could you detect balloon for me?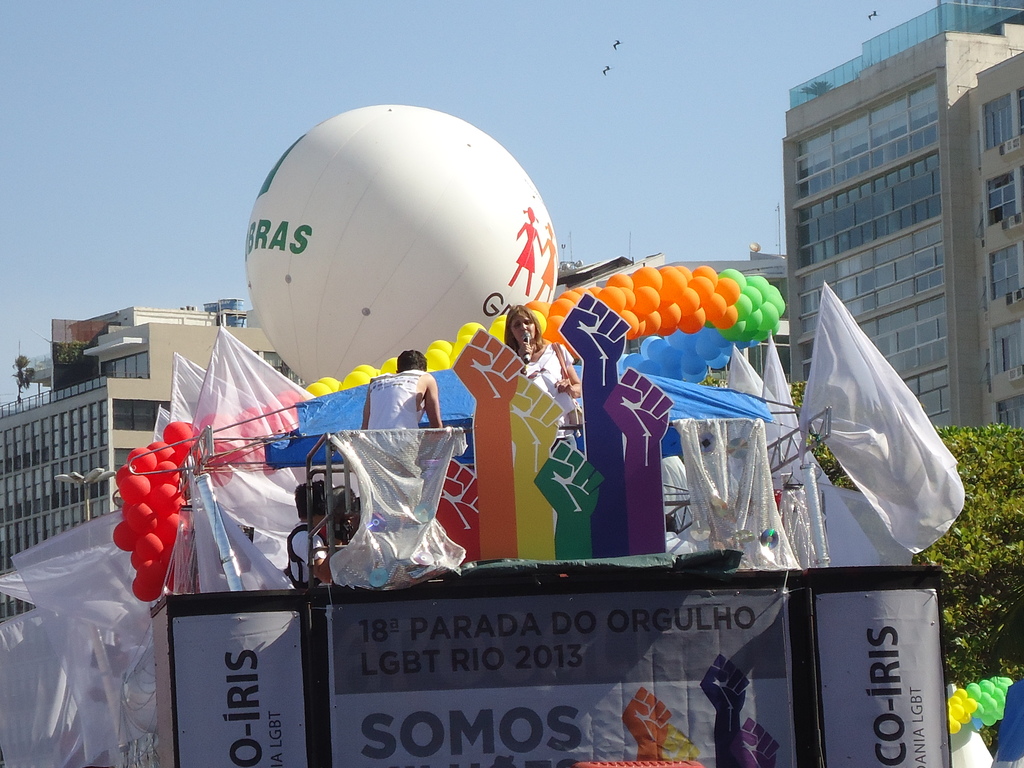
Detection result: 428:337:452:355.
